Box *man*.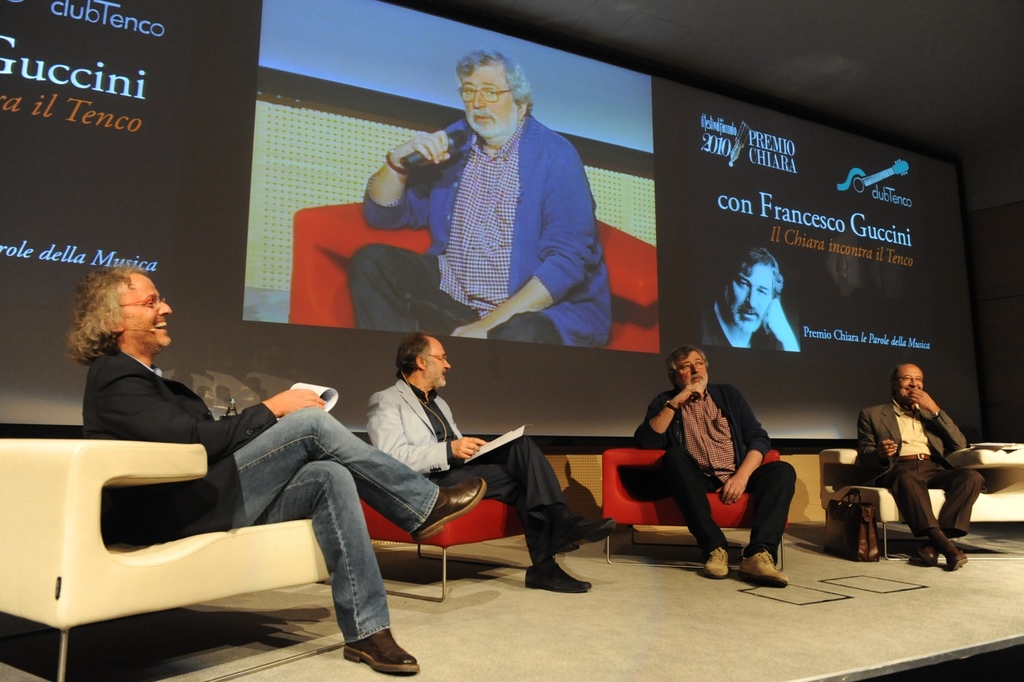
<region>348, 48, 611, 350</region>.
